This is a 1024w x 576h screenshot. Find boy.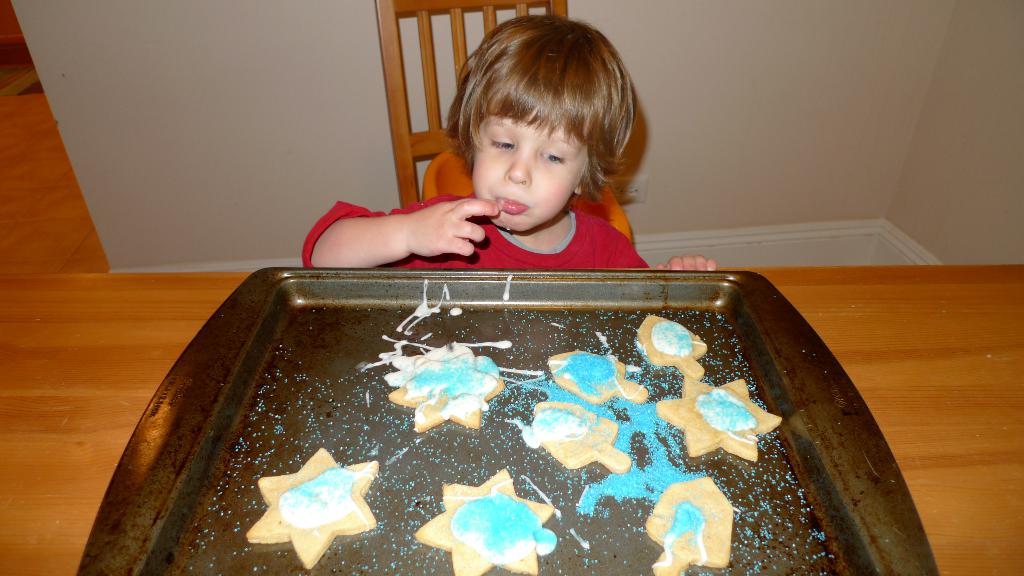
Bounding box: region(401, 20, 681, 285).
